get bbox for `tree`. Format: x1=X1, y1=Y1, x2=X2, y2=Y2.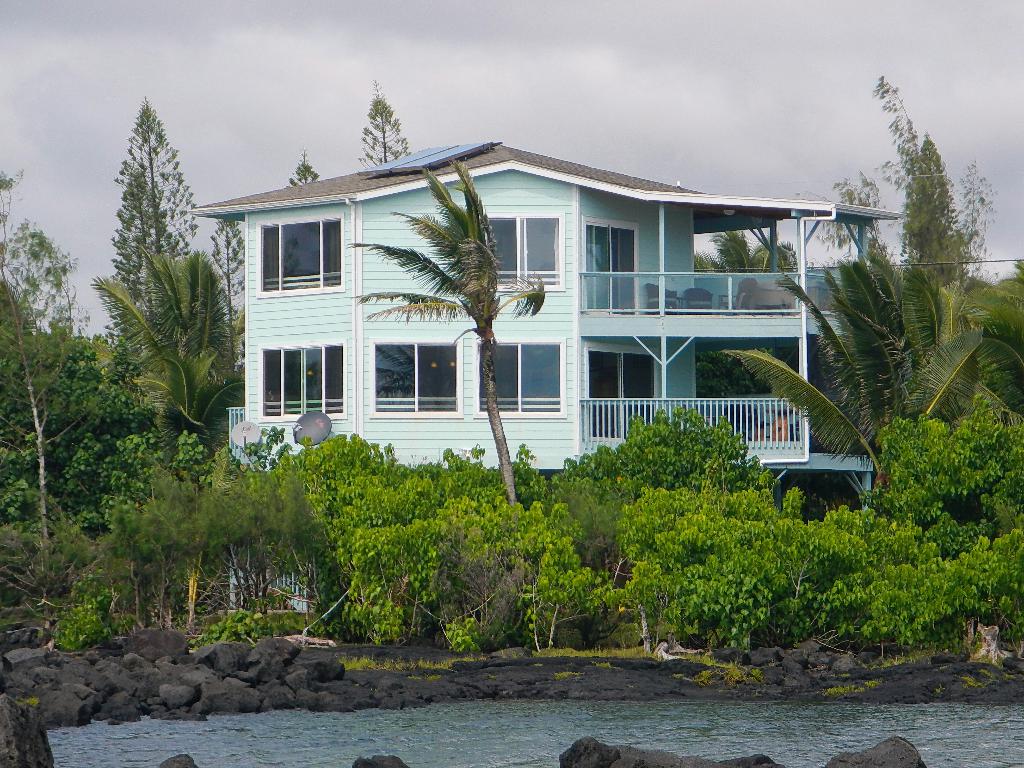
x1=789, y1=76, x2=1005, y2=286.
